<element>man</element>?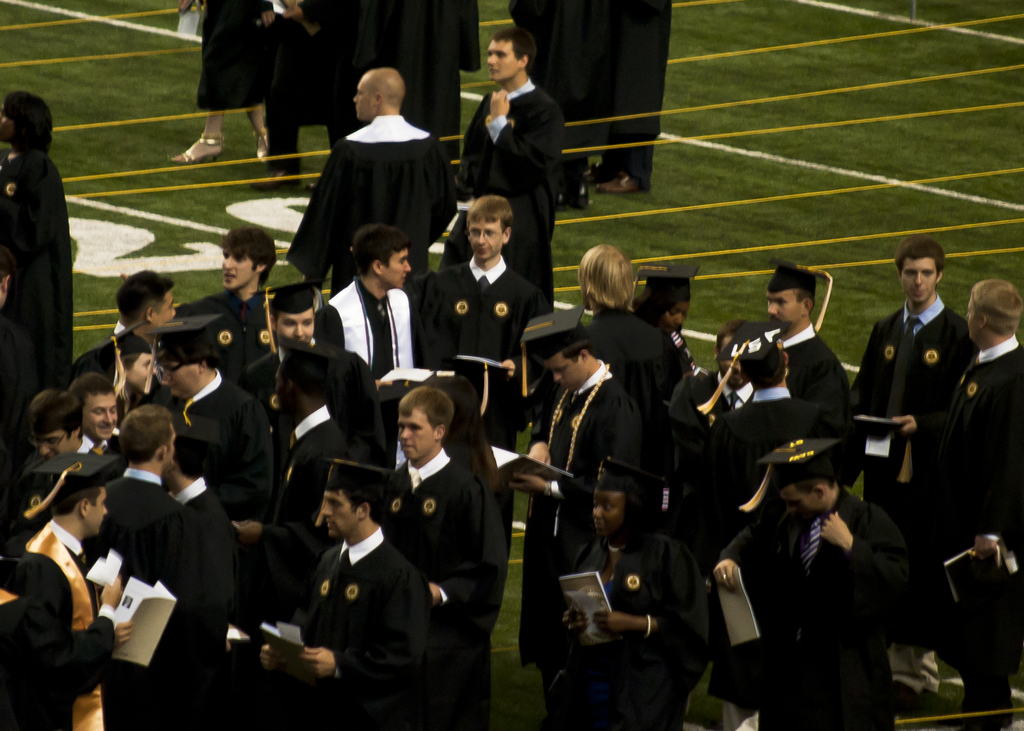
<bbox>300, 74, 457, 297</bbox>
